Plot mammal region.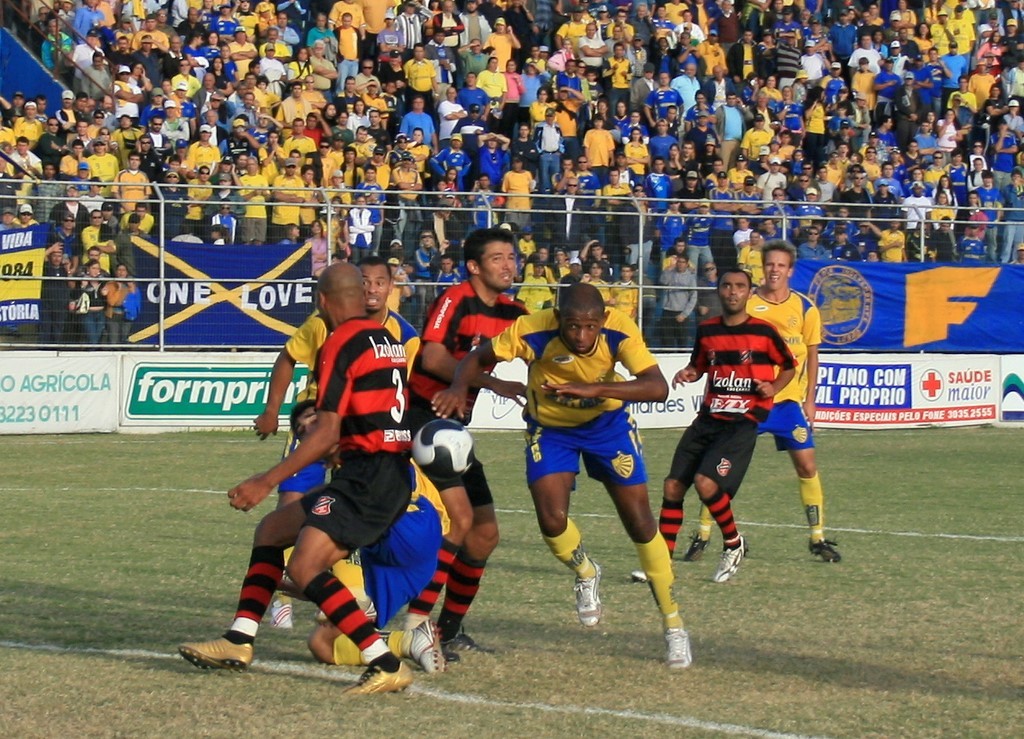
Plotted at crop(691, 236, 844, 562).
